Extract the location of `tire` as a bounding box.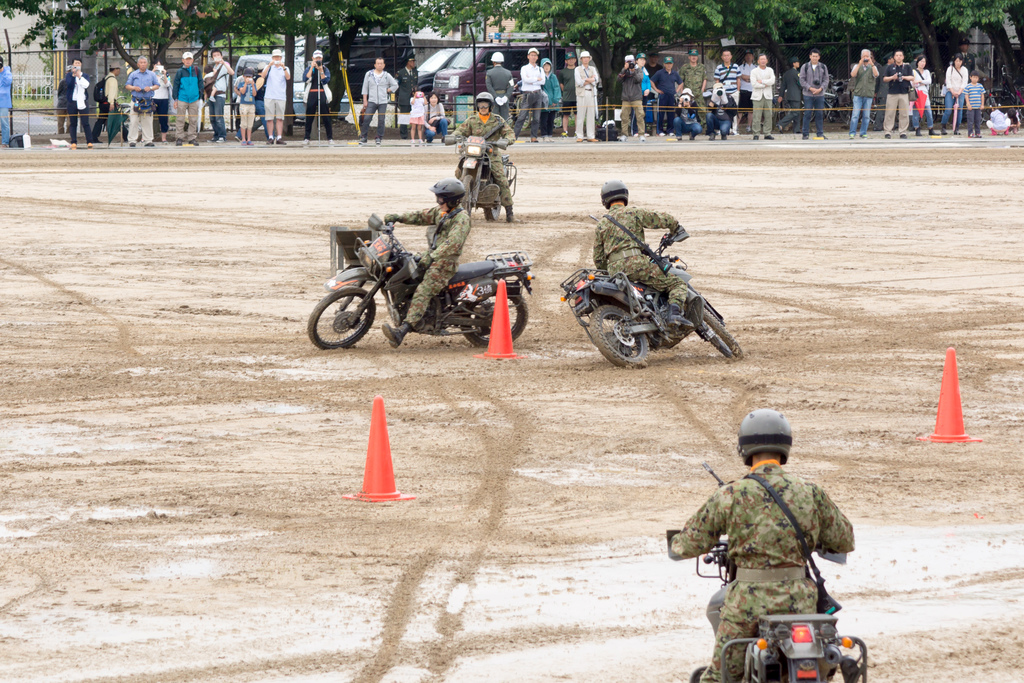
detection(459, 174, 476, 220).
